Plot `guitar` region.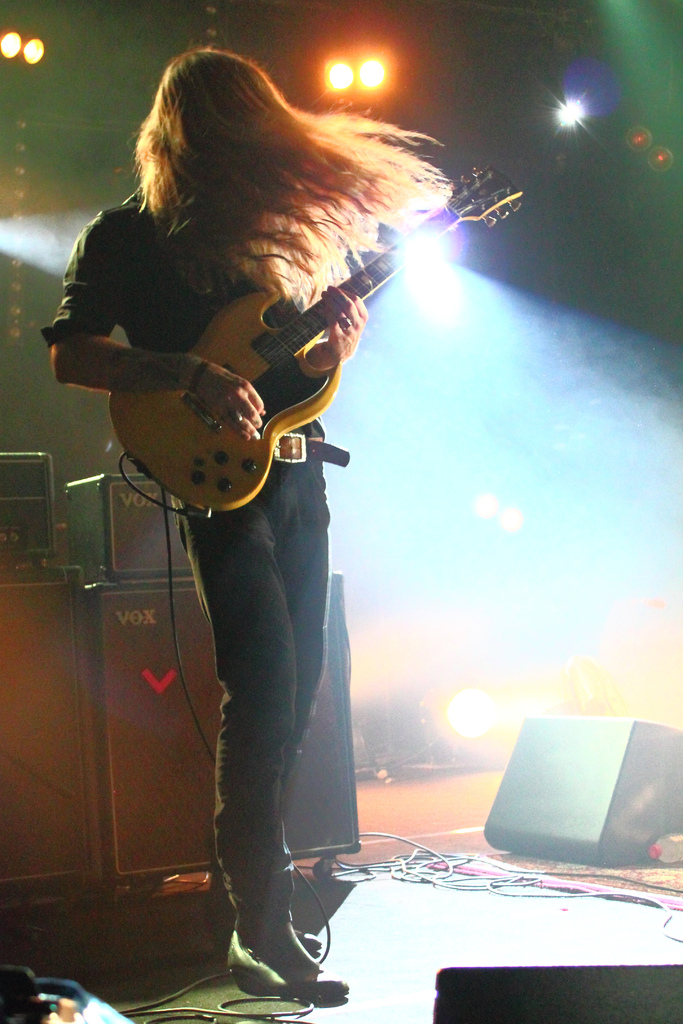
Plotted at bbox=[111, 157, 526, 513].
